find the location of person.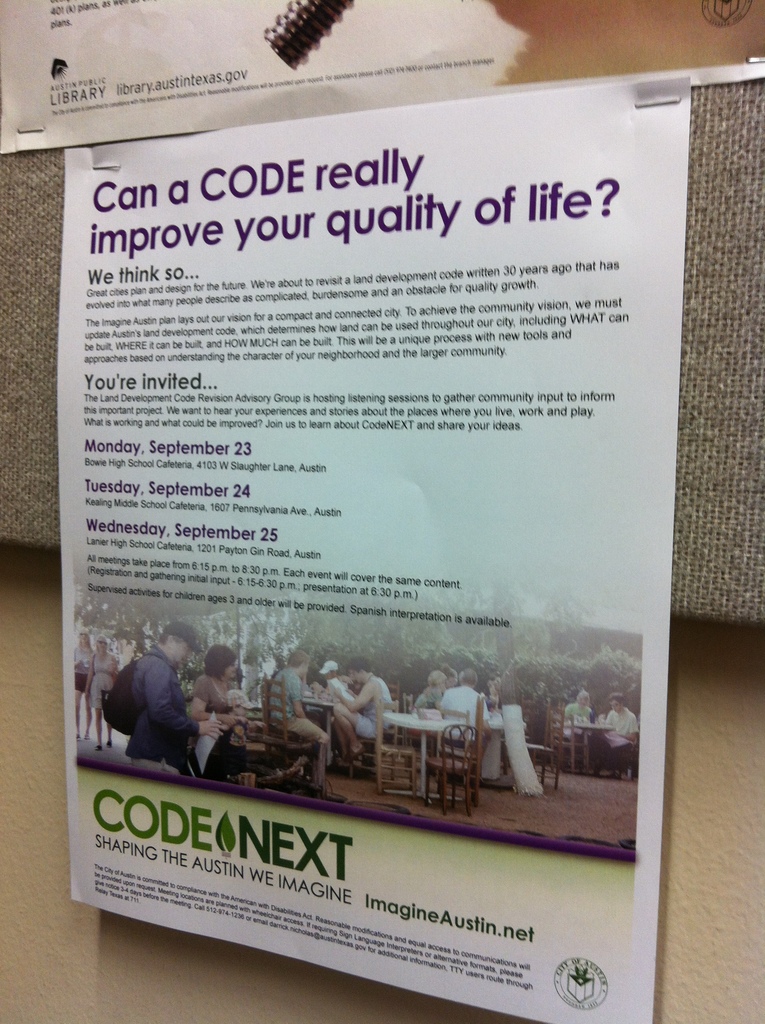
Location: l=76, t=632, r=98, b=739.
